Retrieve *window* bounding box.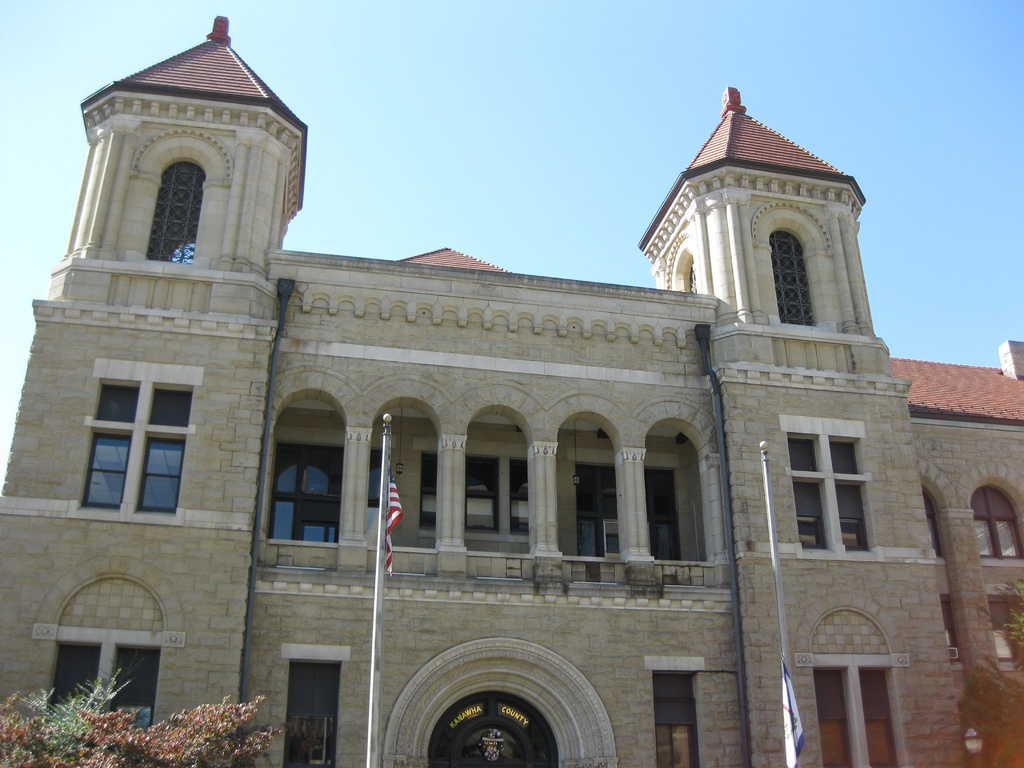
Bounding box: pyautogui.locateOnScreen(420, 454, 541, 541).
